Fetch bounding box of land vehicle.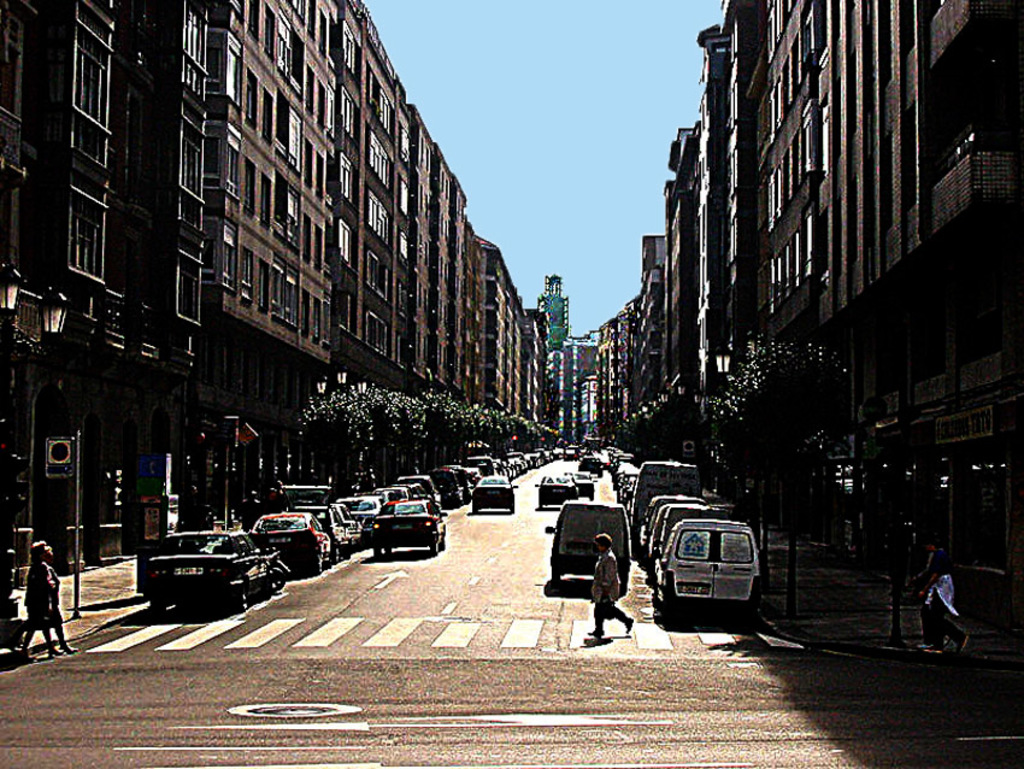
Bbox: [left=146, top=523, right=286, bottom=612].
